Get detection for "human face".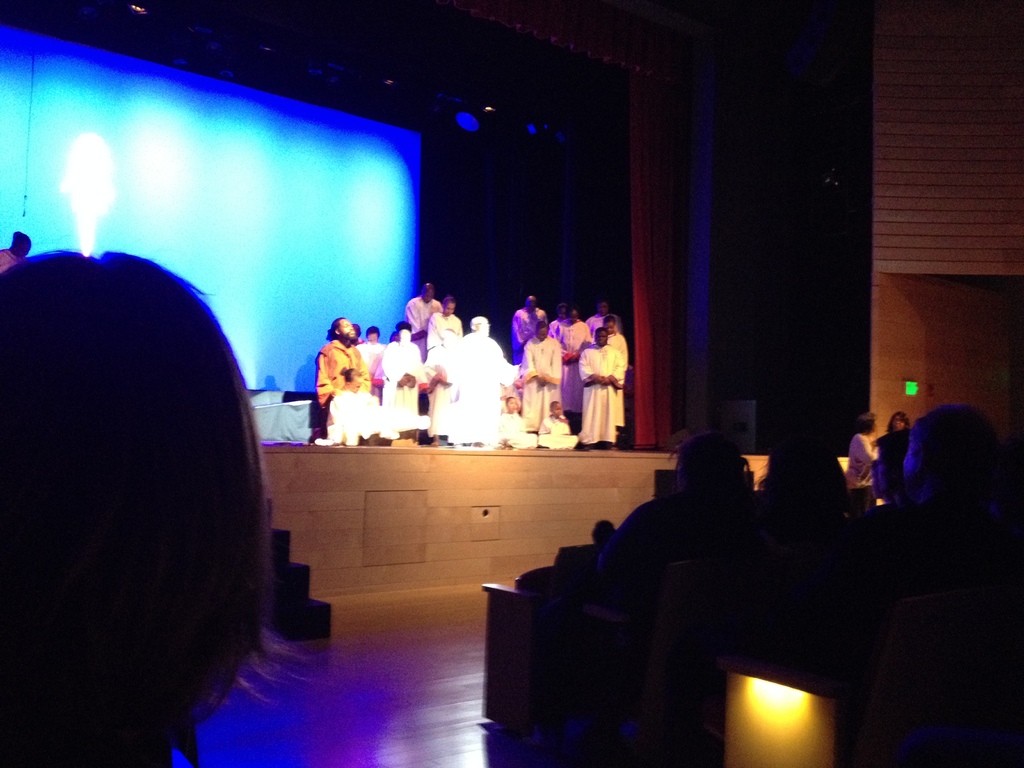
Detection: [x1=592, y1=331, x2=607, y2=347].
